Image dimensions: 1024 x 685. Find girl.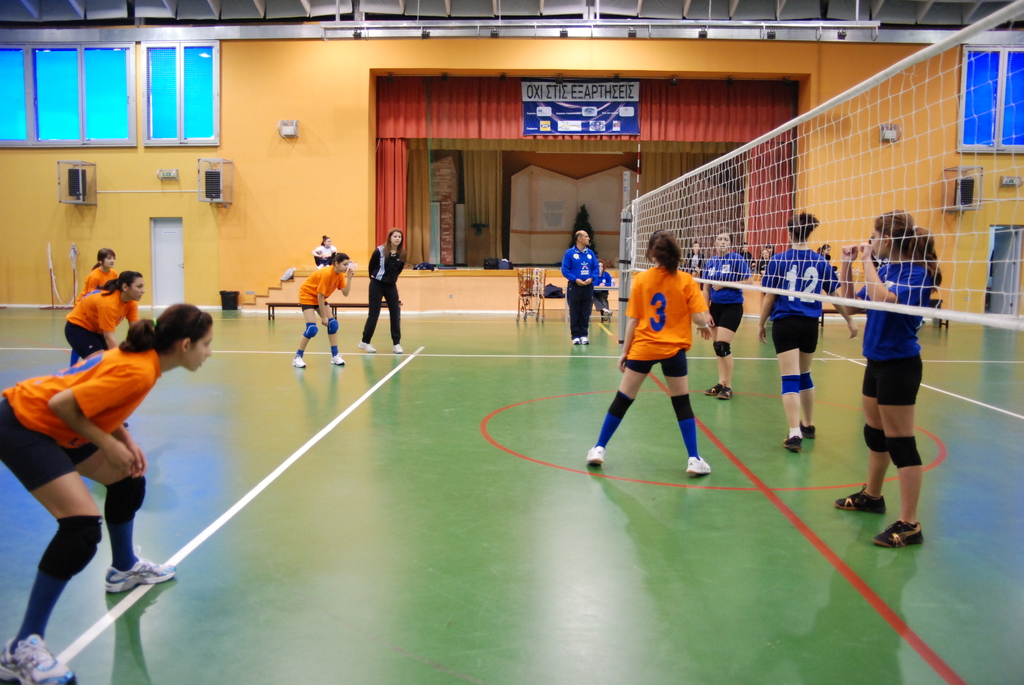
(left=736, top=242, right=750, bottom=266).
